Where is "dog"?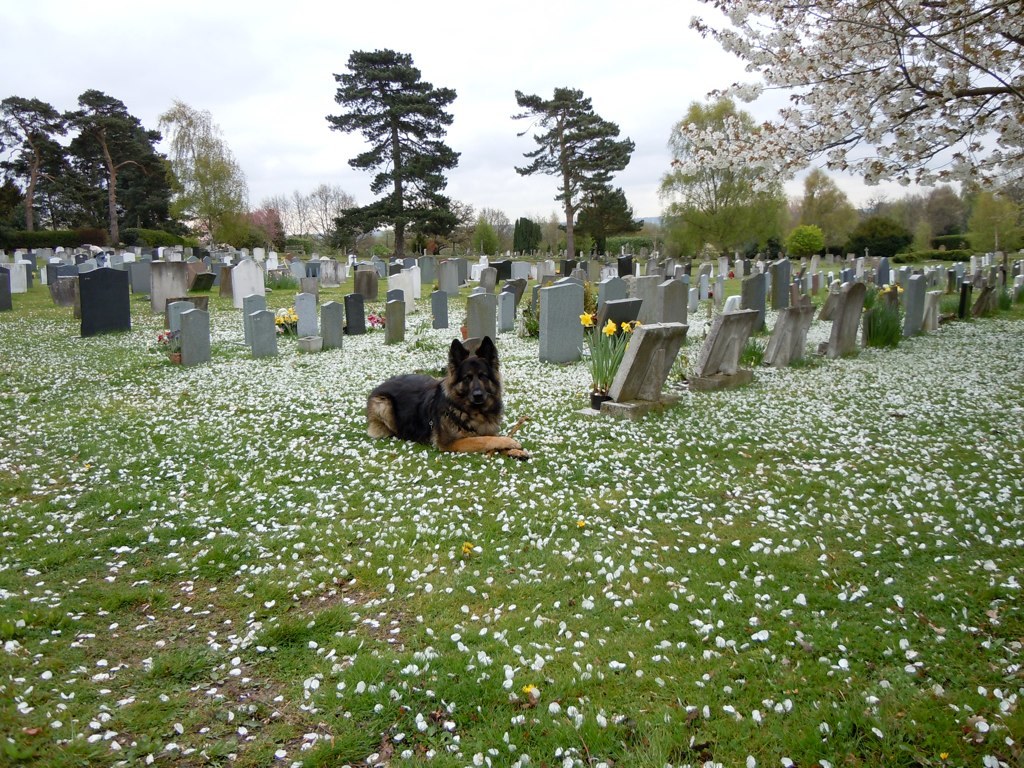
pyautogui.locateOnScreen(365, 334, 530, 460).
